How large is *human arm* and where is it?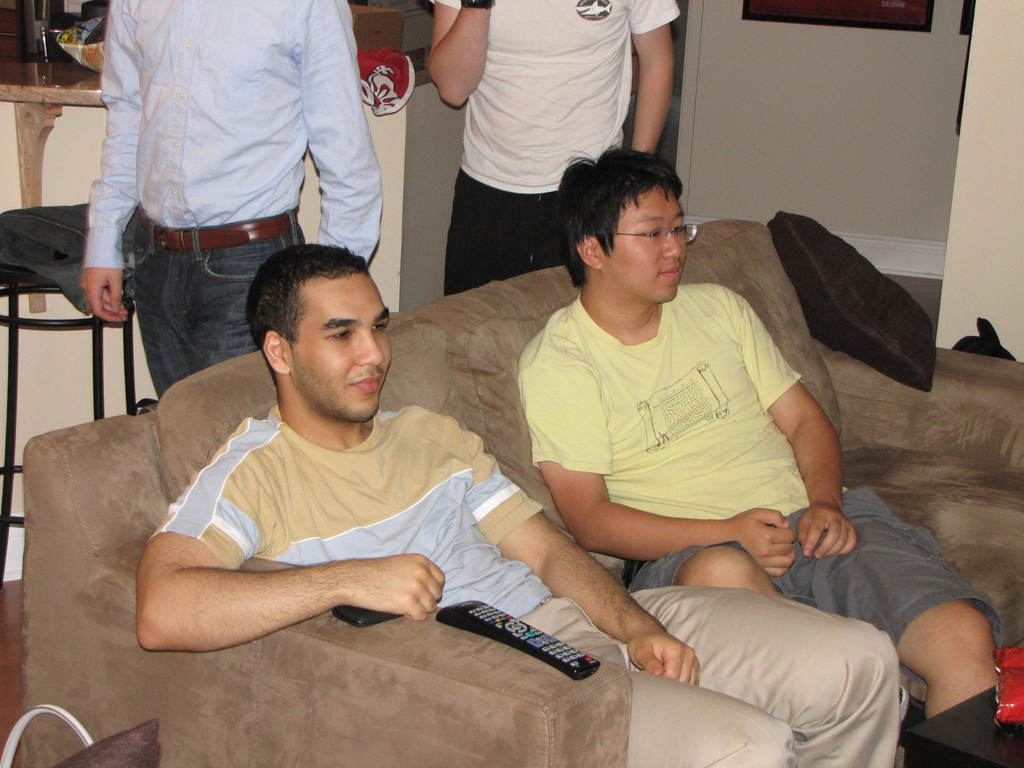
Bounding box: locate(424, 0, 499, 108).
